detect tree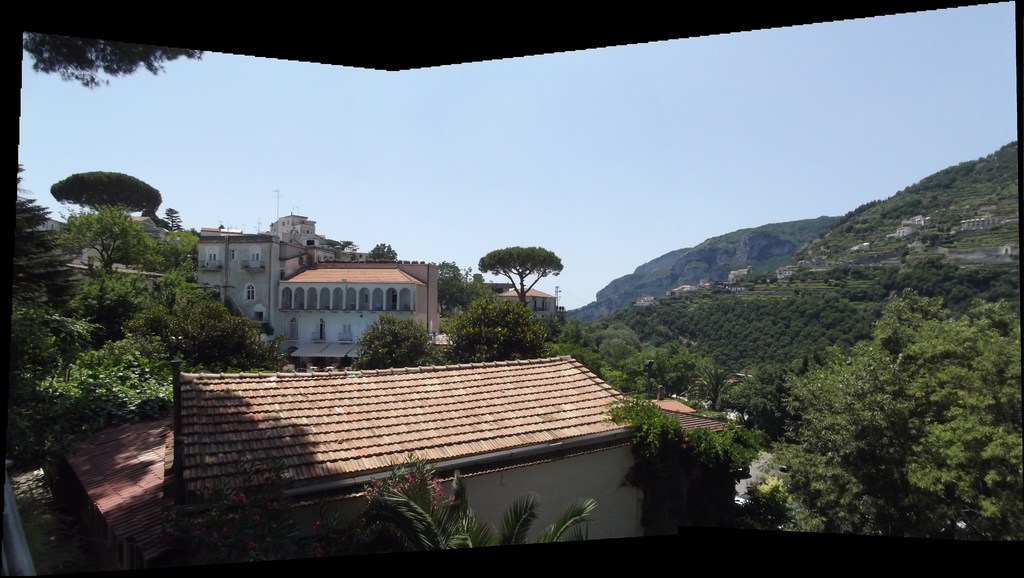
bbox=(630, 339, 696, 369)
